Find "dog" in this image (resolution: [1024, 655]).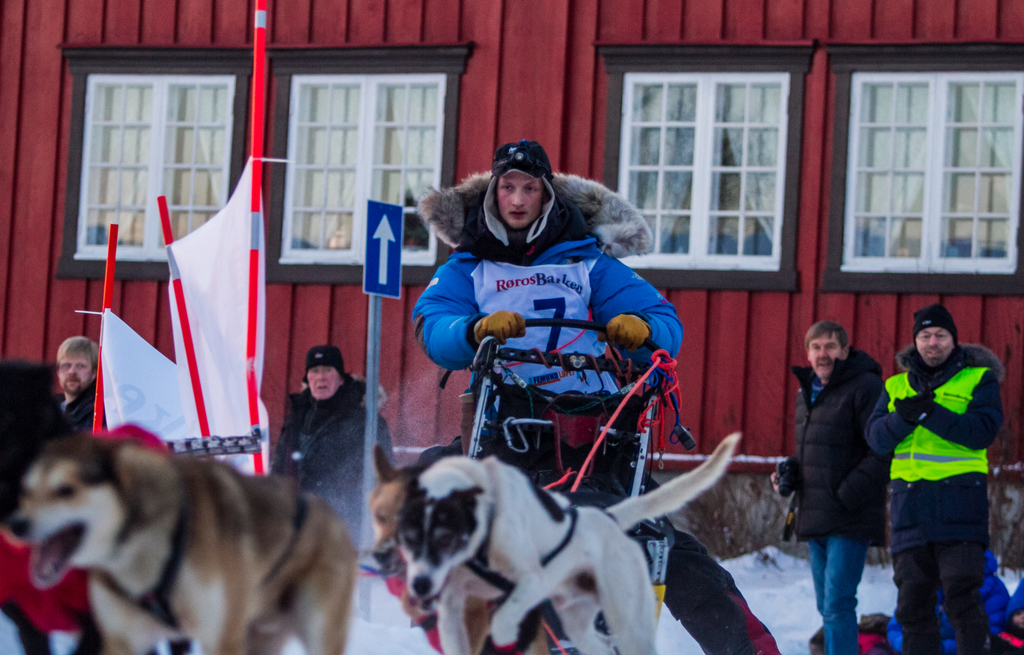
detection(2, 436, 358, 654).
